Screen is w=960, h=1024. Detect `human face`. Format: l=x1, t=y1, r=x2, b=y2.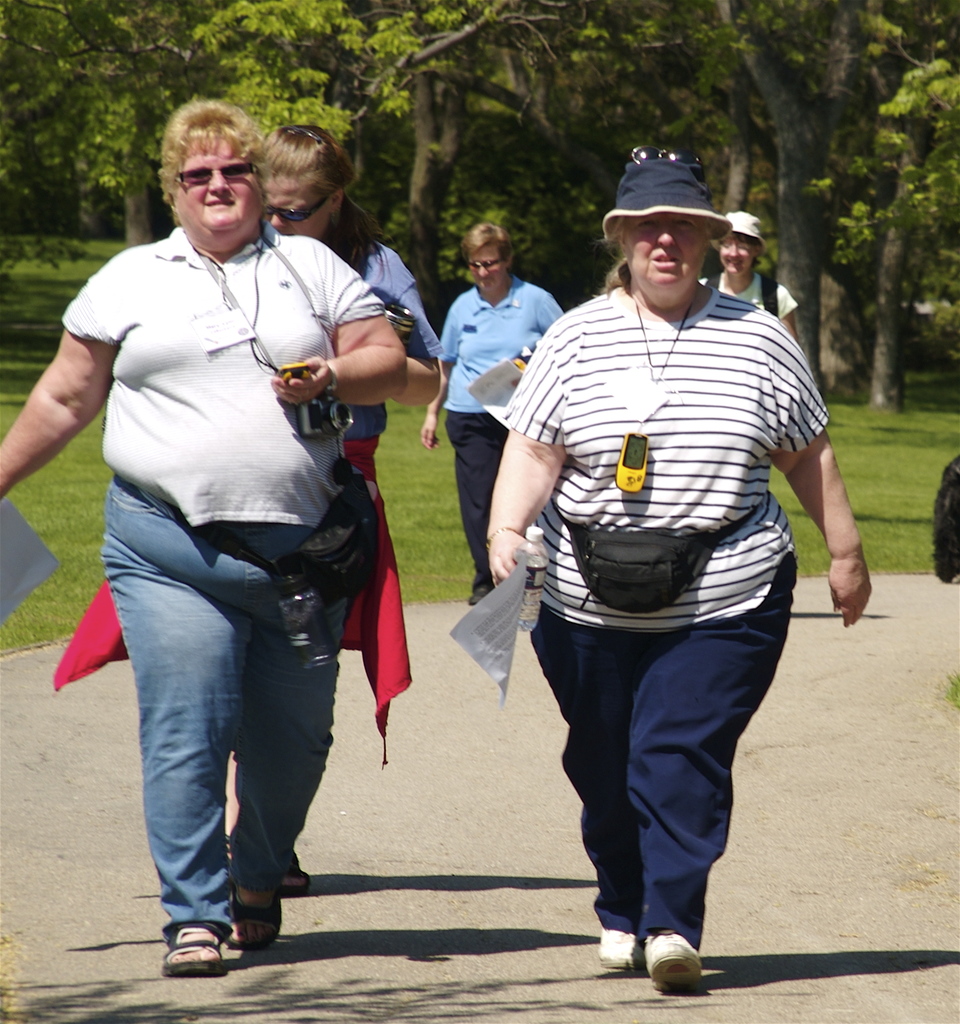
l=261, t=168, r=331, b=239.
